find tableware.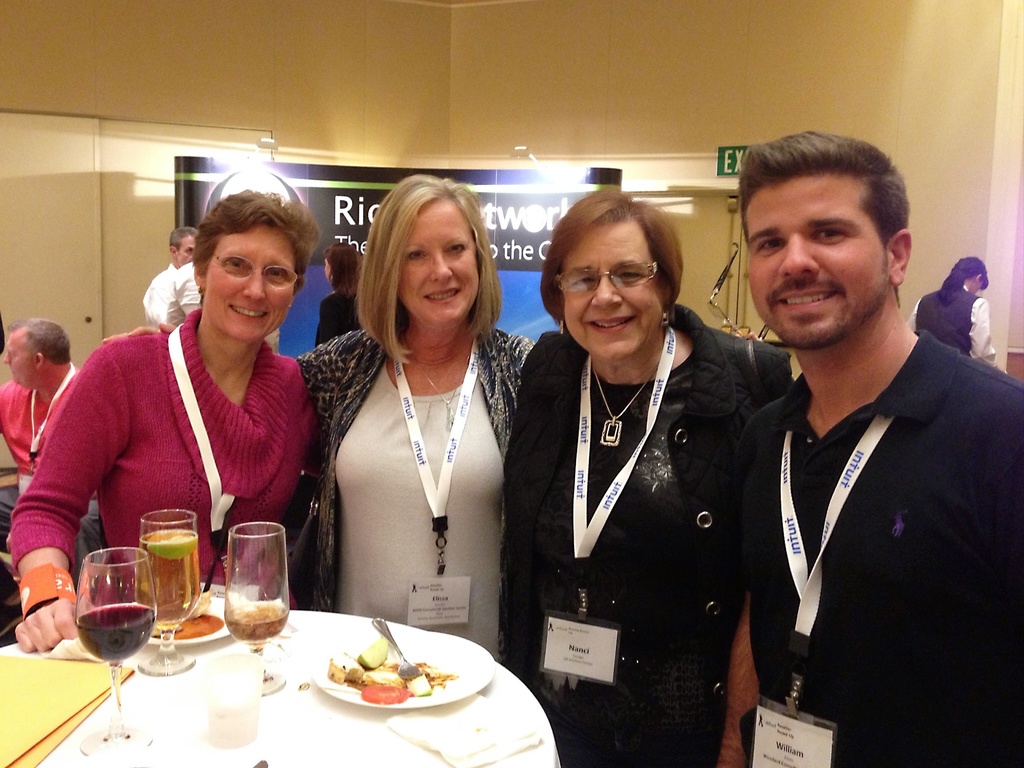
(left=251, top=759, right=267, bottom=767).
